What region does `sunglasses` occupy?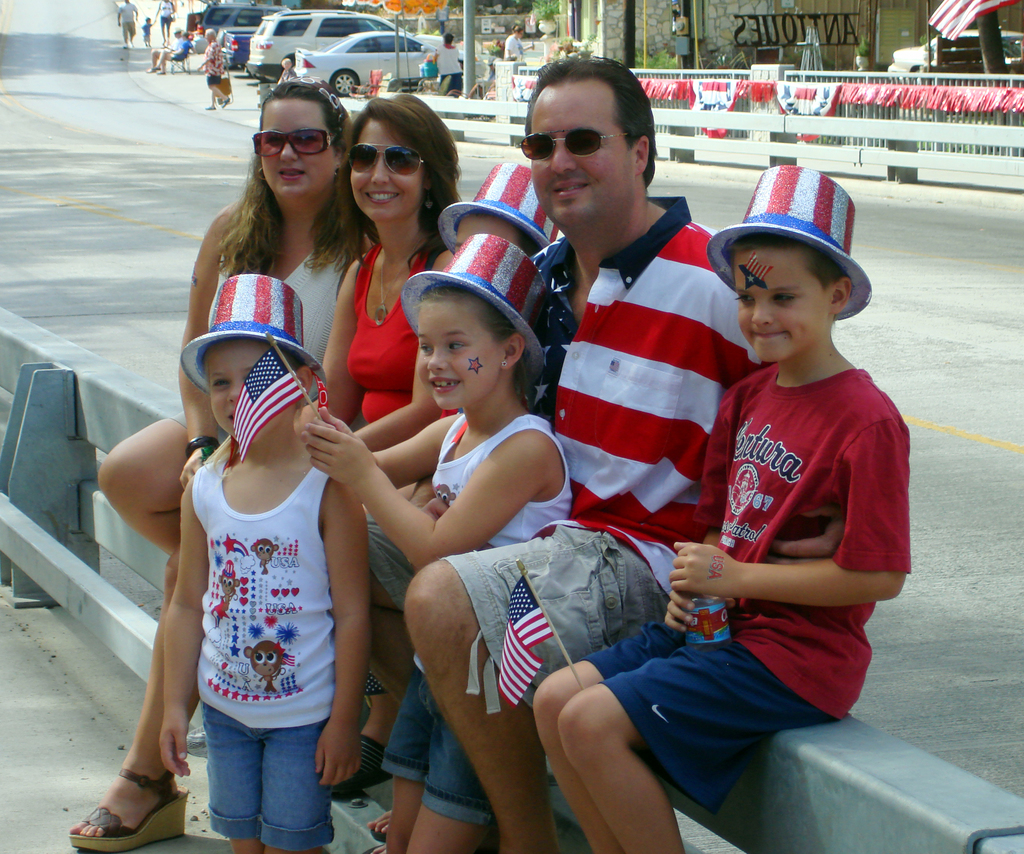
[x1=518, y1=127, x2=630, y2=161].
